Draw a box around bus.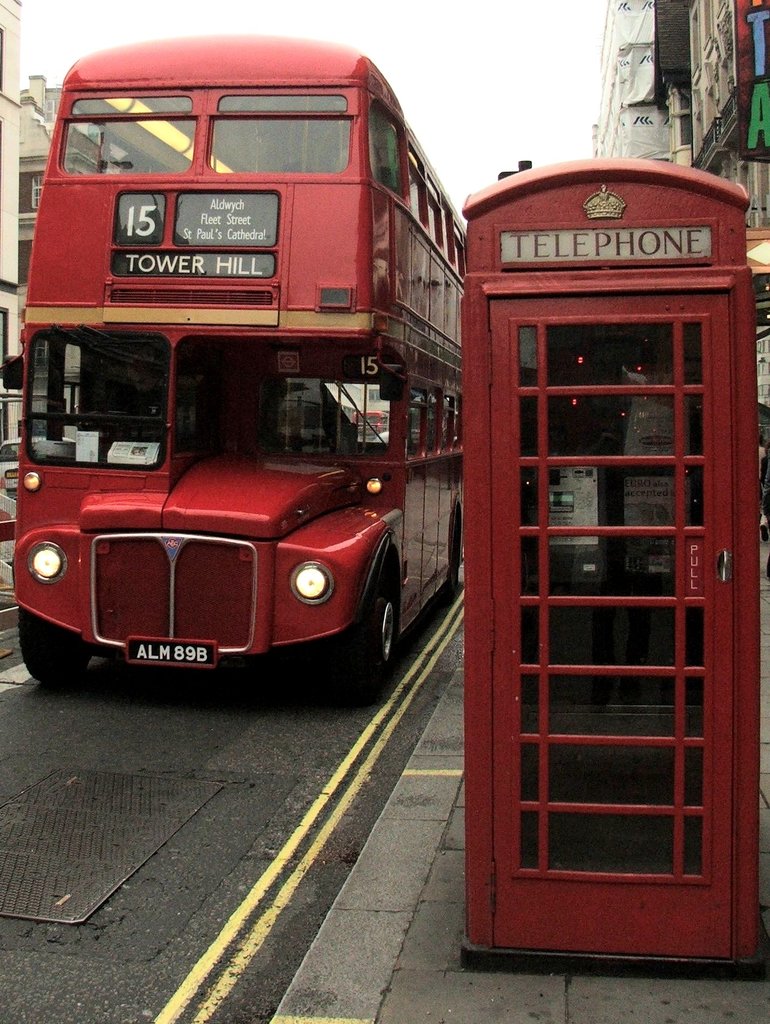
bbox=(1, 27, 474, 686).
